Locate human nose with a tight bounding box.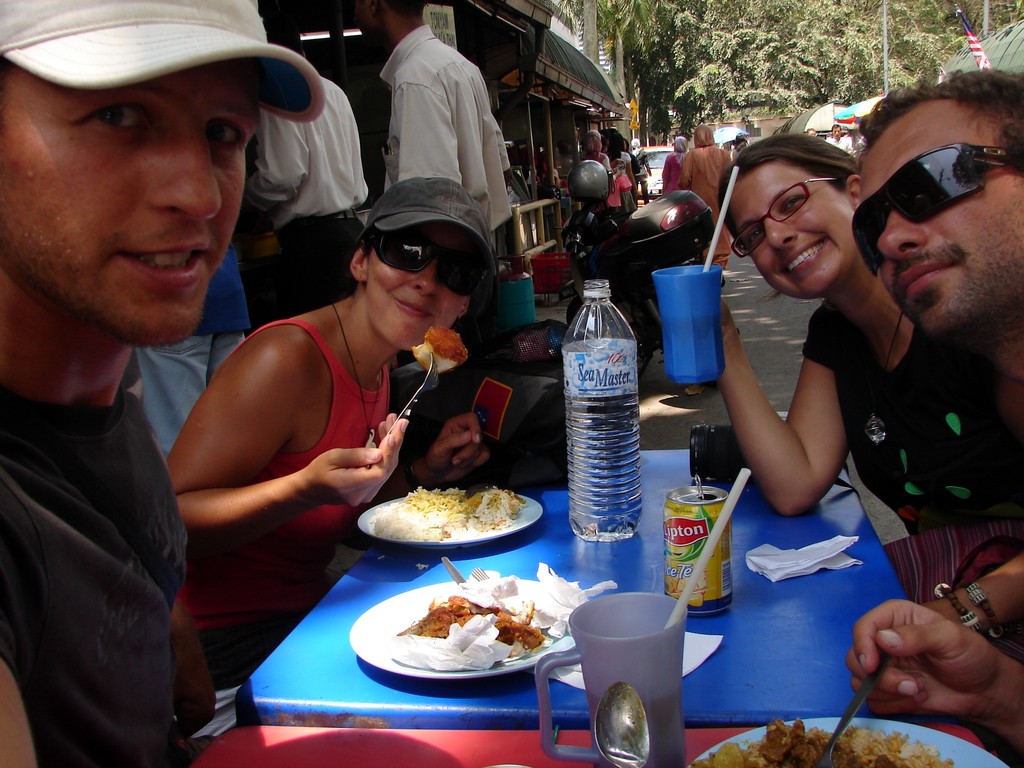
[768, 216, 797, 246].
